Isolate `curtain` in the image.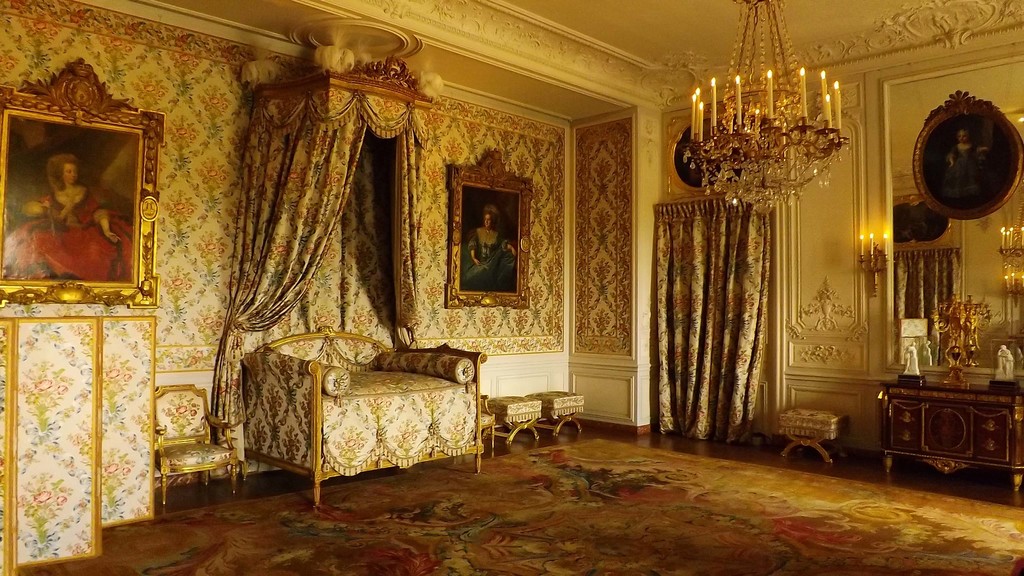
Isolated region: Rect(661, 148, 793, 488).
